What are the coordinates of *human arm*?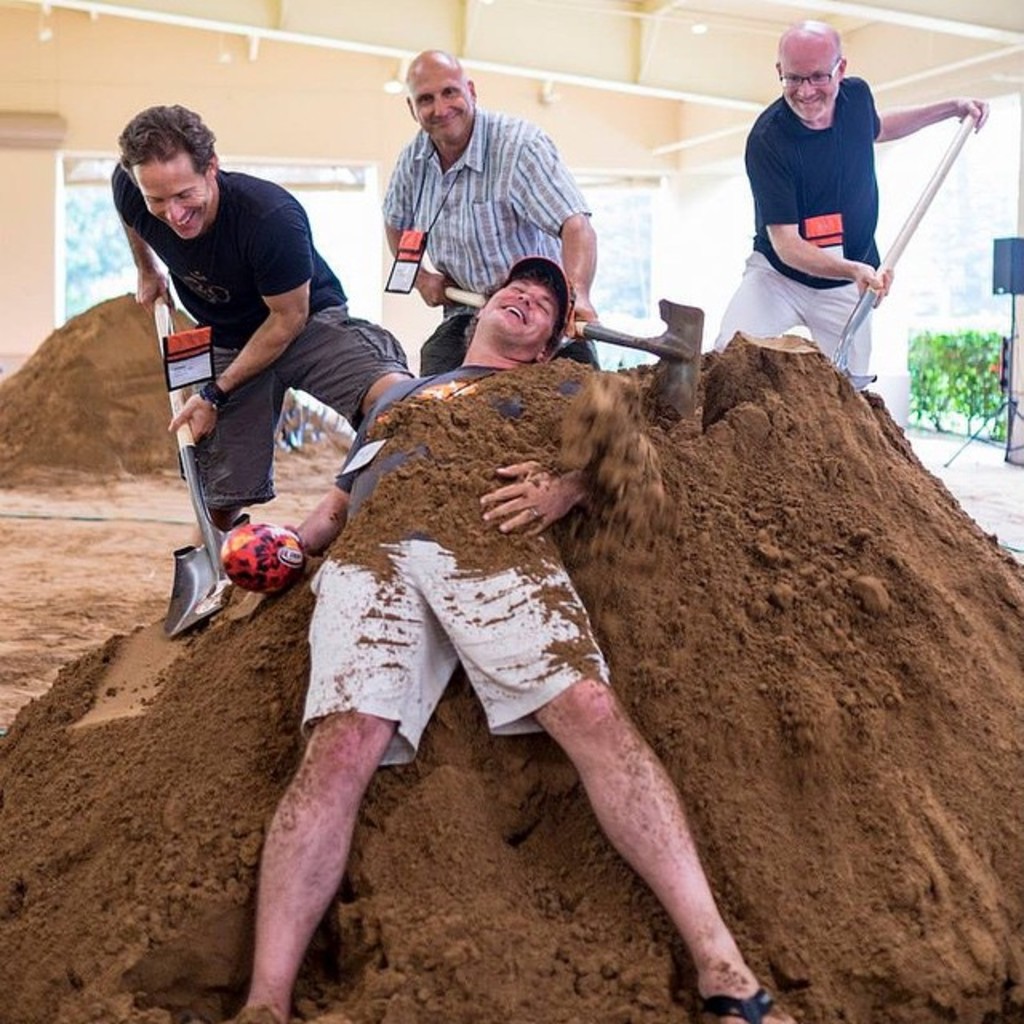
left=760, top=133, right=886, bottom=282.
